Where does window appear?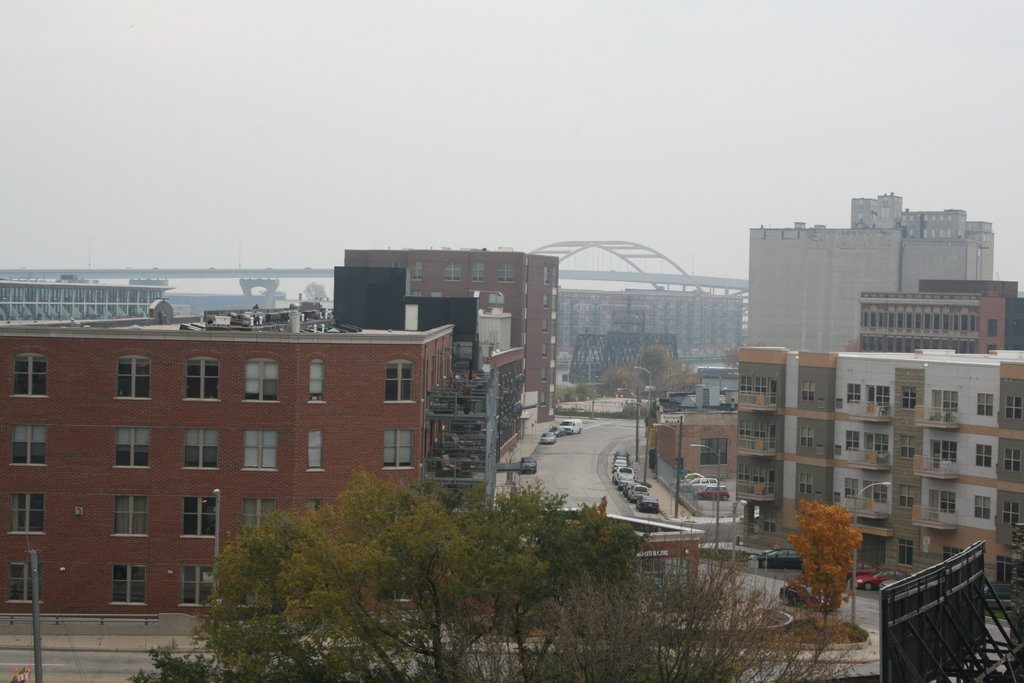
Appears at bbox=(185, 434, 218, 468).
